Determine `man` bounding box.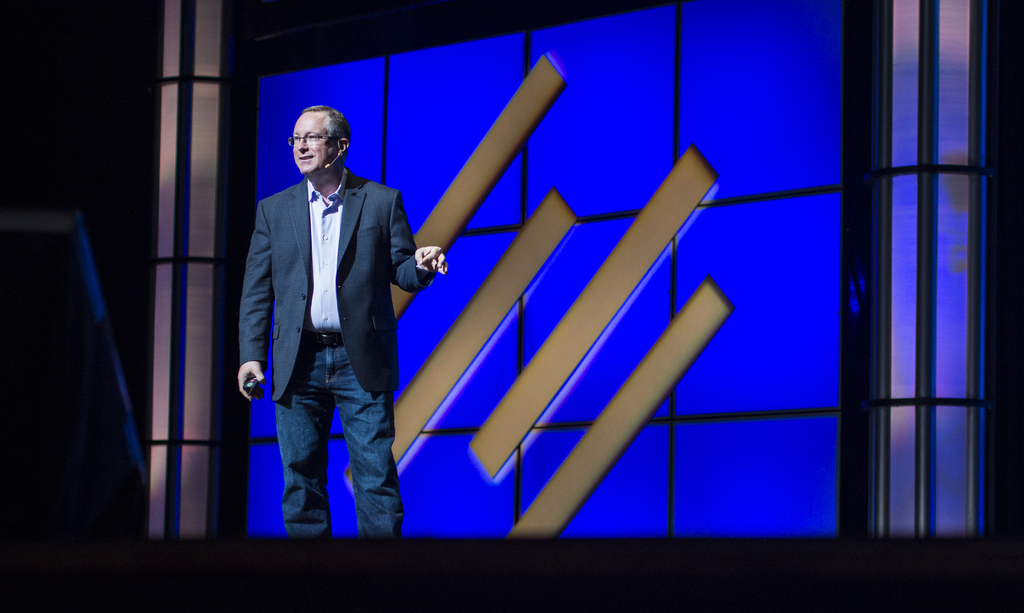
Determined: box=[232, 83, 431, 540].
